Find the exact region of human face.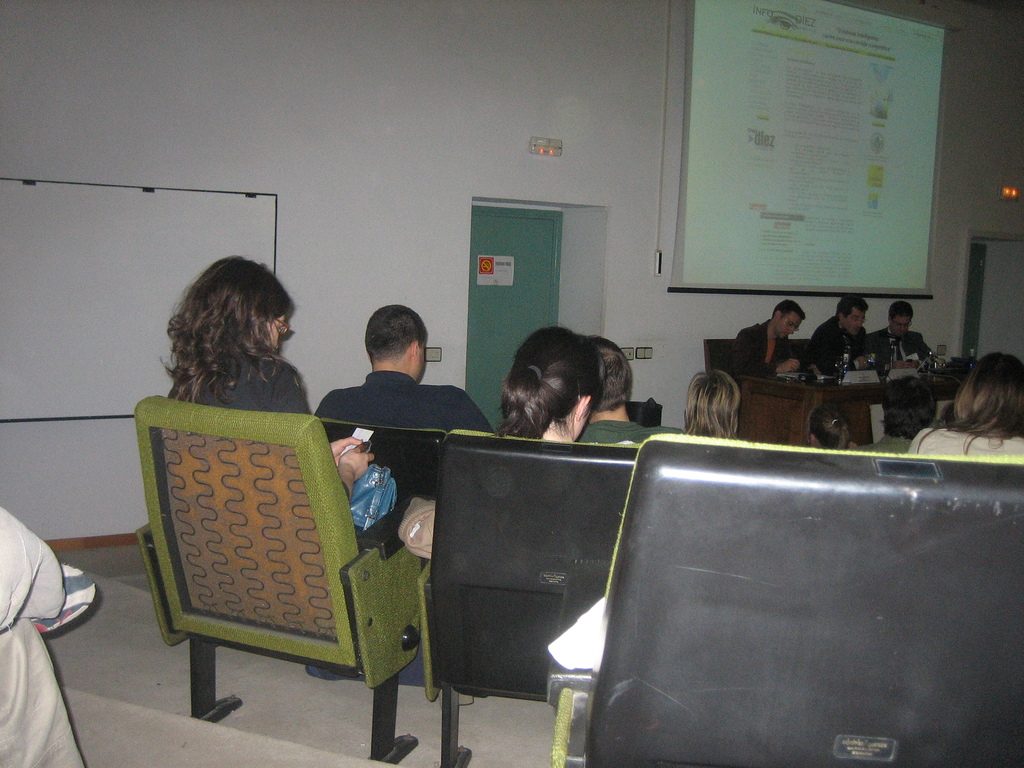
Exact region: l=893, t=318, r=912, b=333.
